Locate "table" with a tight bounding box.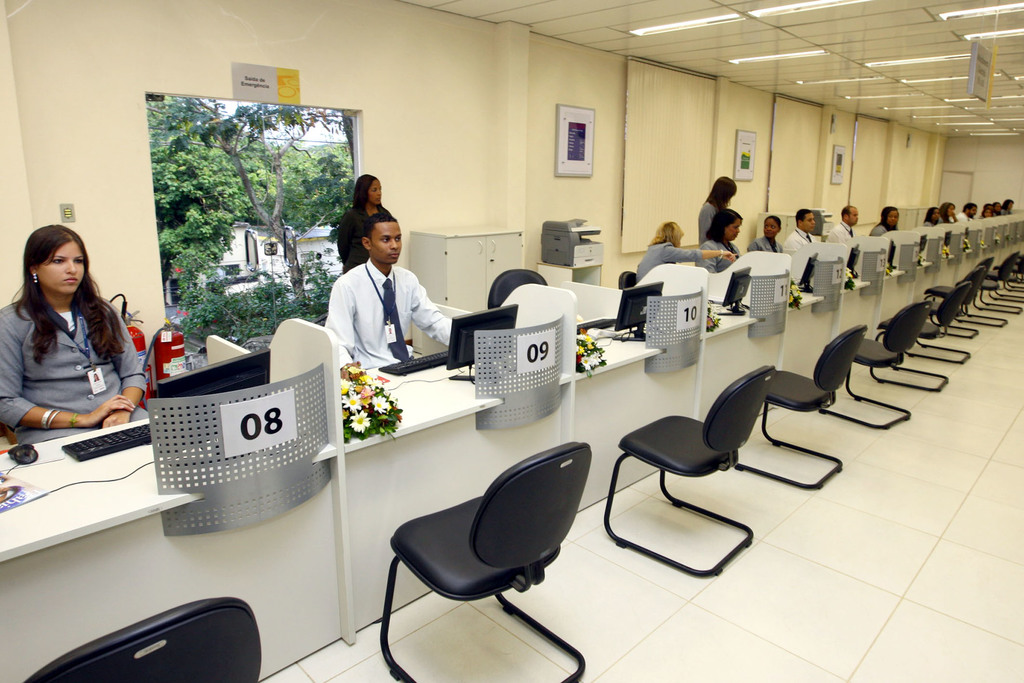
crop(0, 384, 340, 682).
